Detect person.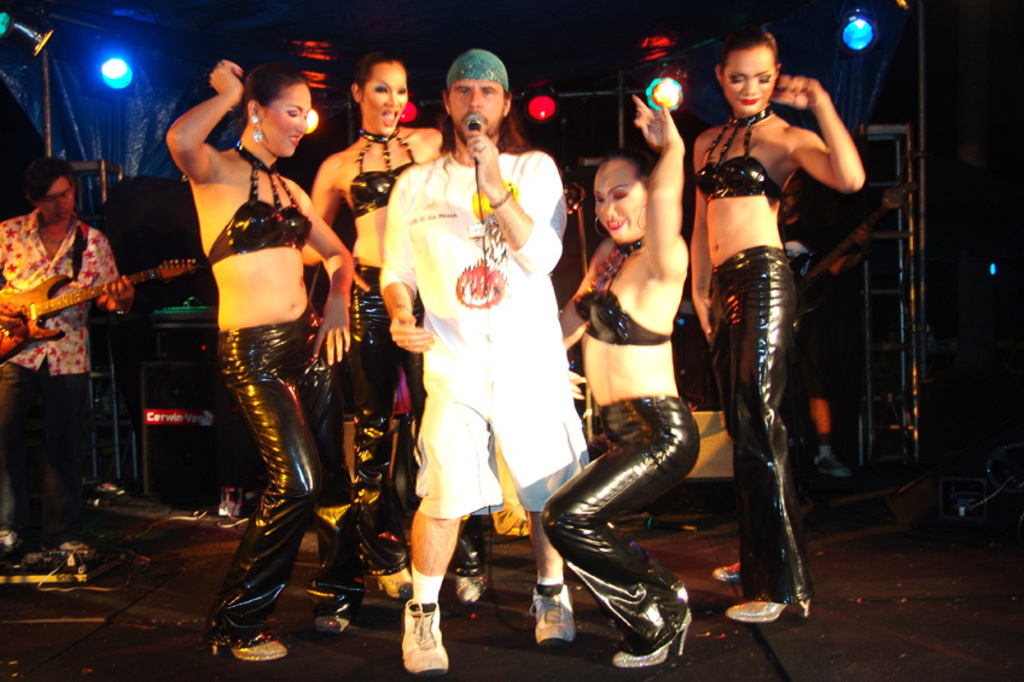
Detected at pyautogui.locateOnScreen(537, 92, 699, 671).
